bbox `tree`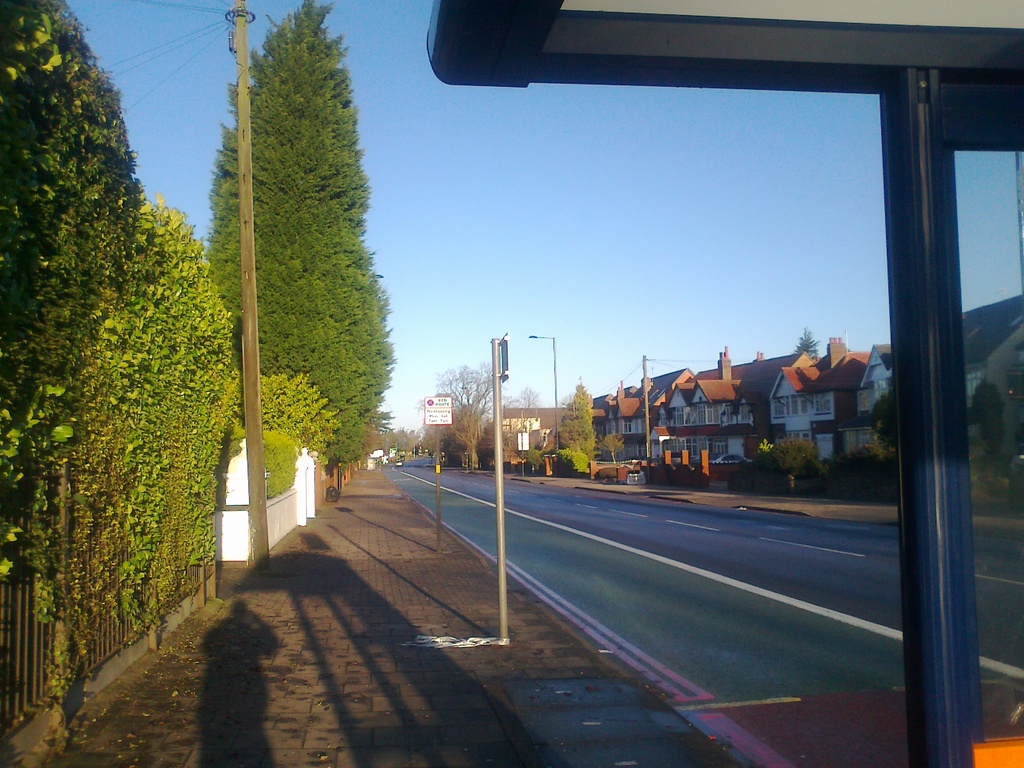
box=[768, 431, 816, 481]
